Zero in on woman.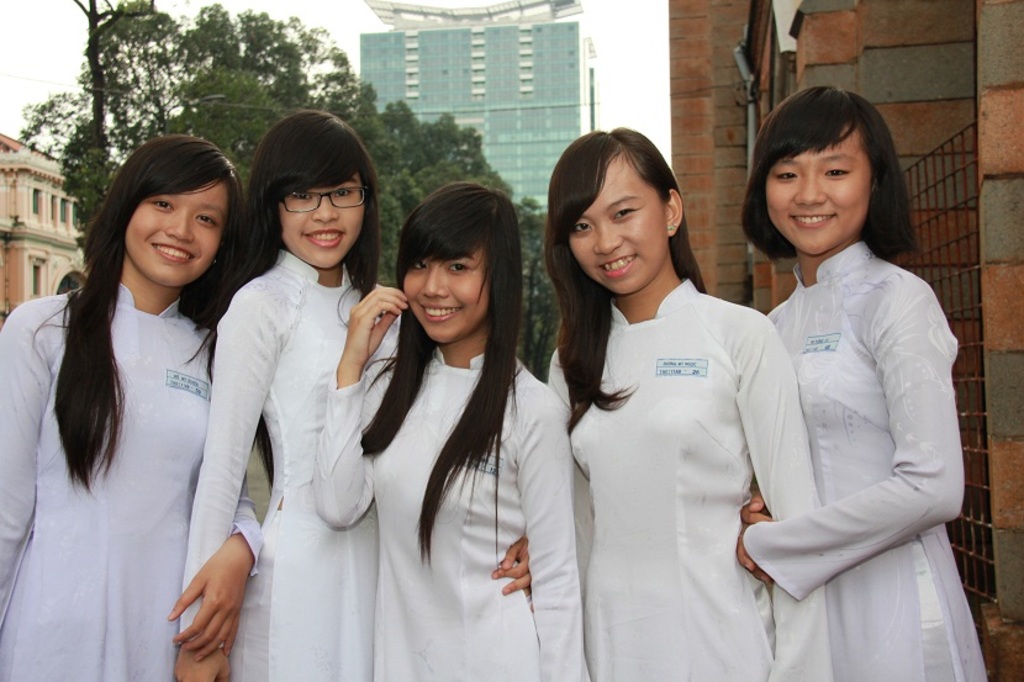
Zeroed in: crop(170, 107, 538, 681).
